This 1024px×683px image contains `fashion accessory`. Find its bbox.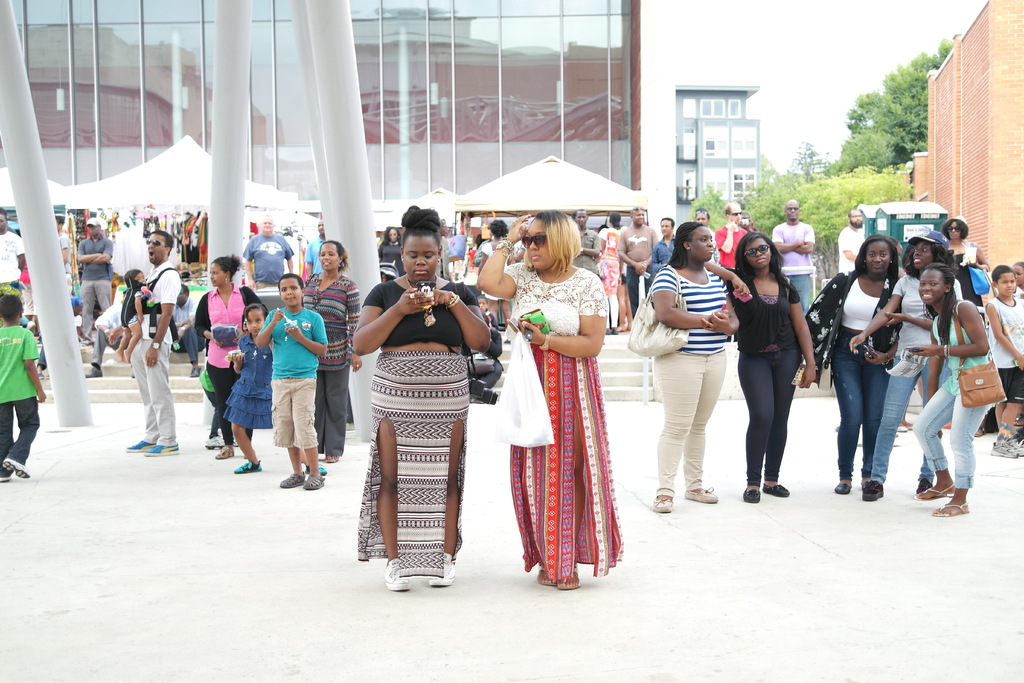
<region>946, 226, 961, 231</region>.
